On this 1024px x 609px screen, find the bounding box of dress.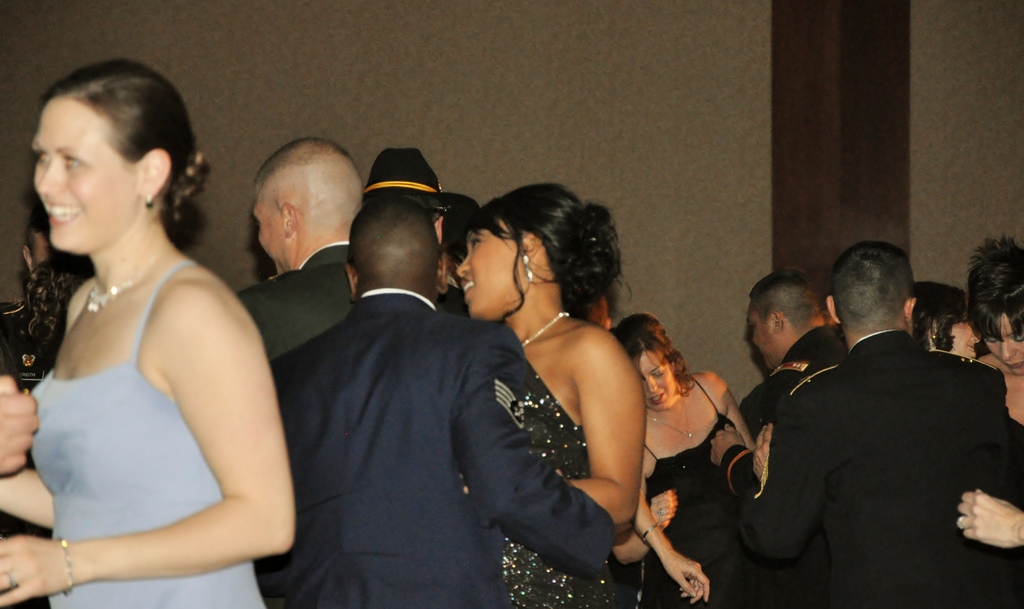
Bounding box: {"left": 31, "top": 211, "right": 278, "bottom": 594}.
